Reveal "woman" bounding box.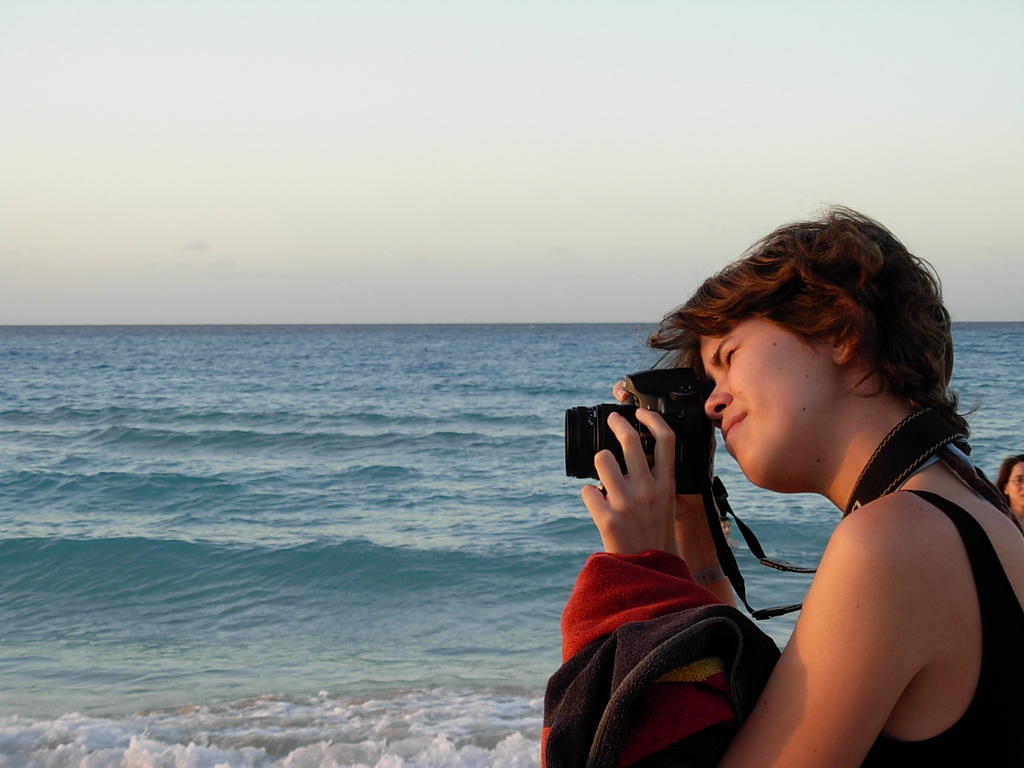
Revealed: <region>577, 219, 1002, 767</region>.
